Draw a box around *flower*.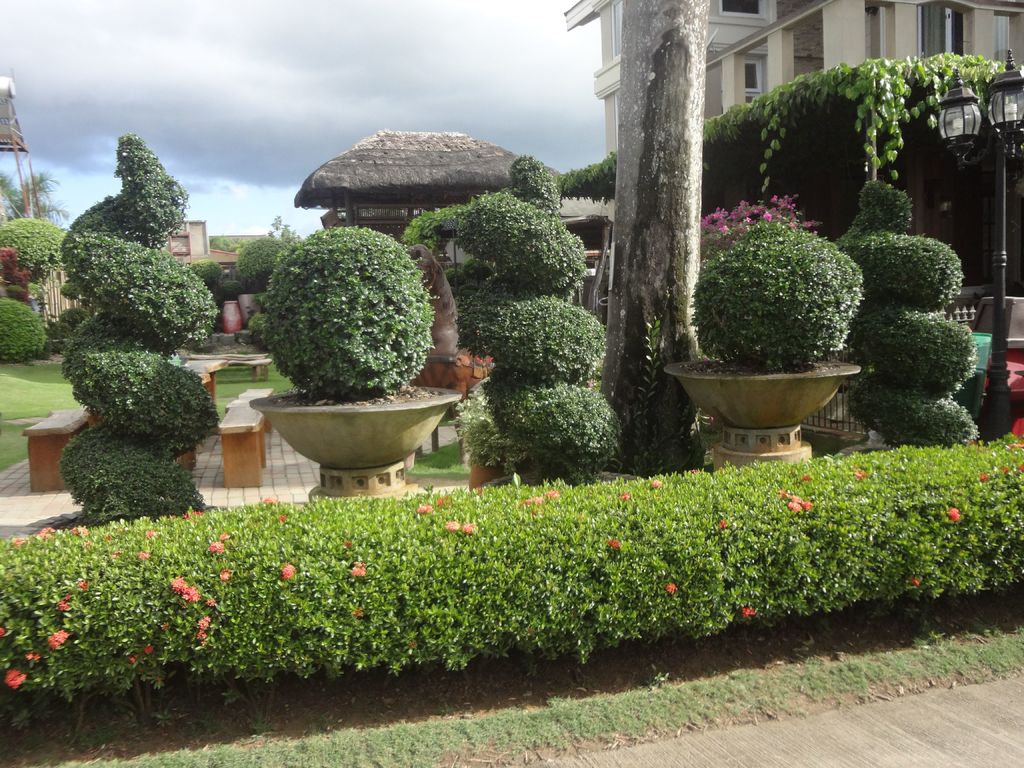
BBox(207, 542, 223, 552).
